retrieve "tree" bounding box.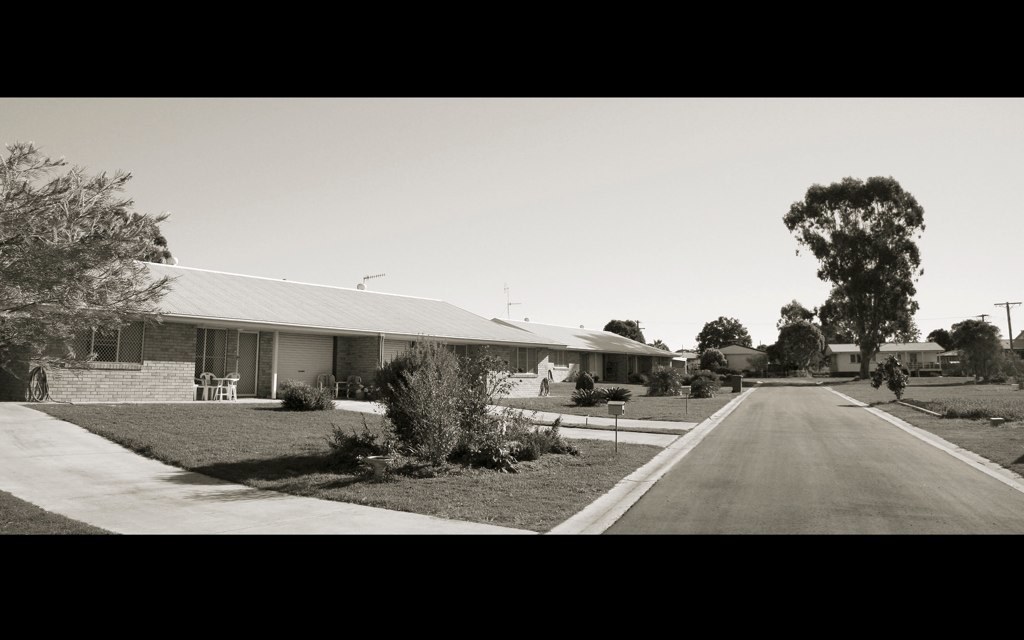
Bounding box: <bbox>931, 325, 959, 349</bbox>.
